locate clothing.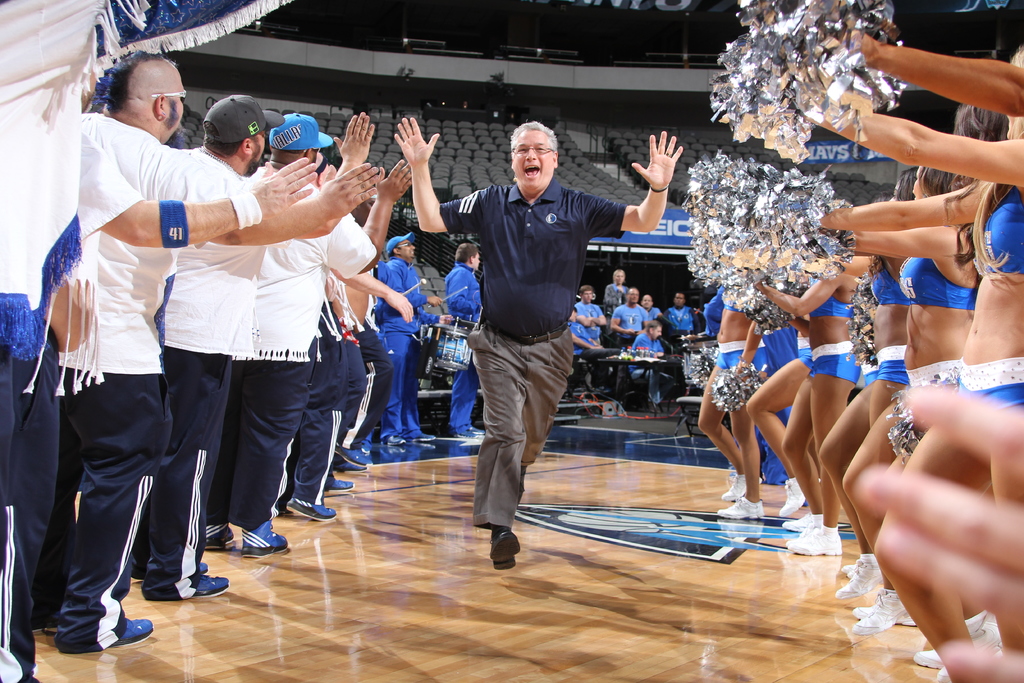
Bounding box: 630:329:666:399.
